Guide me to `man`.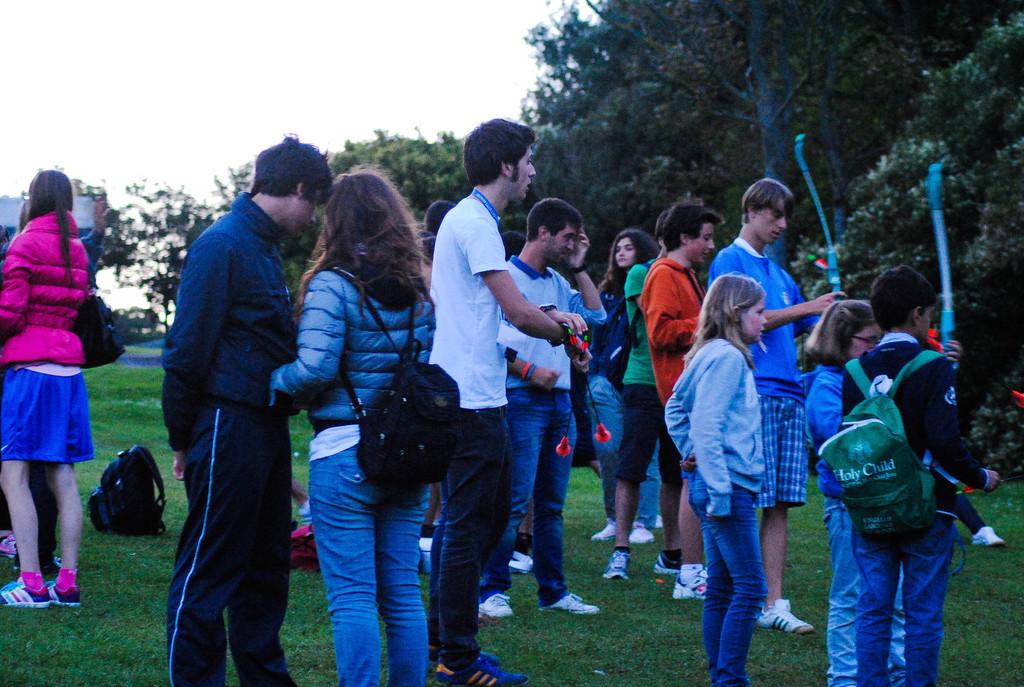
Guidance: region(428, 115, 593, 686).
